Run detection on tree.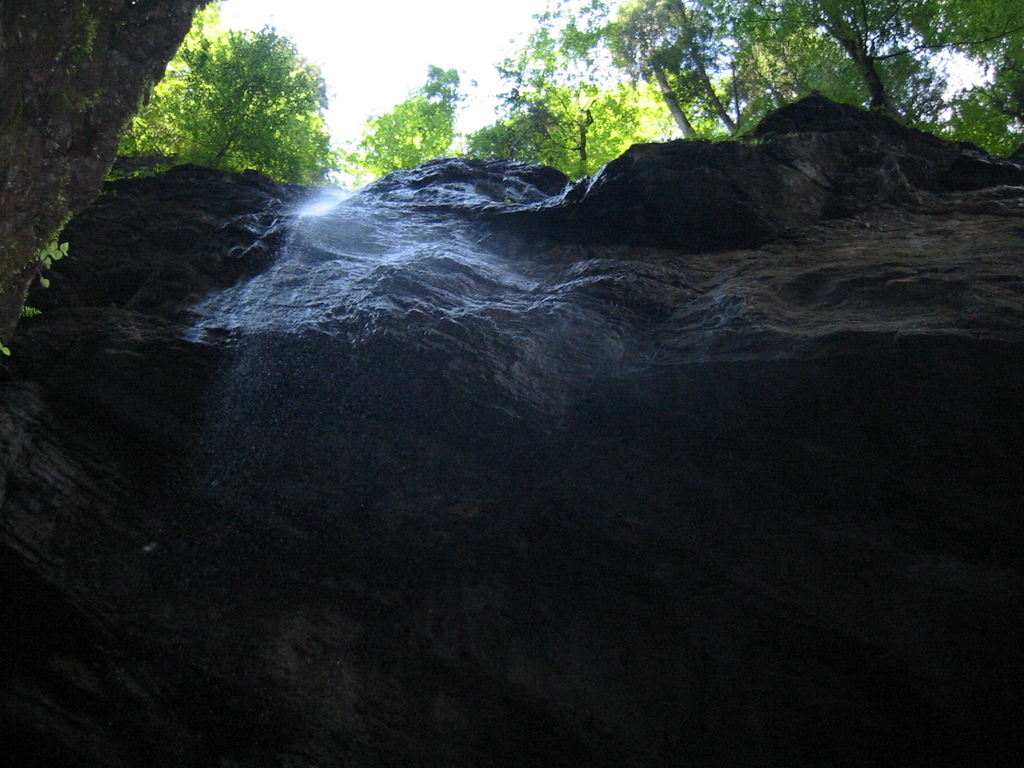
Result: bbox=(115, 22, 339, 188).
